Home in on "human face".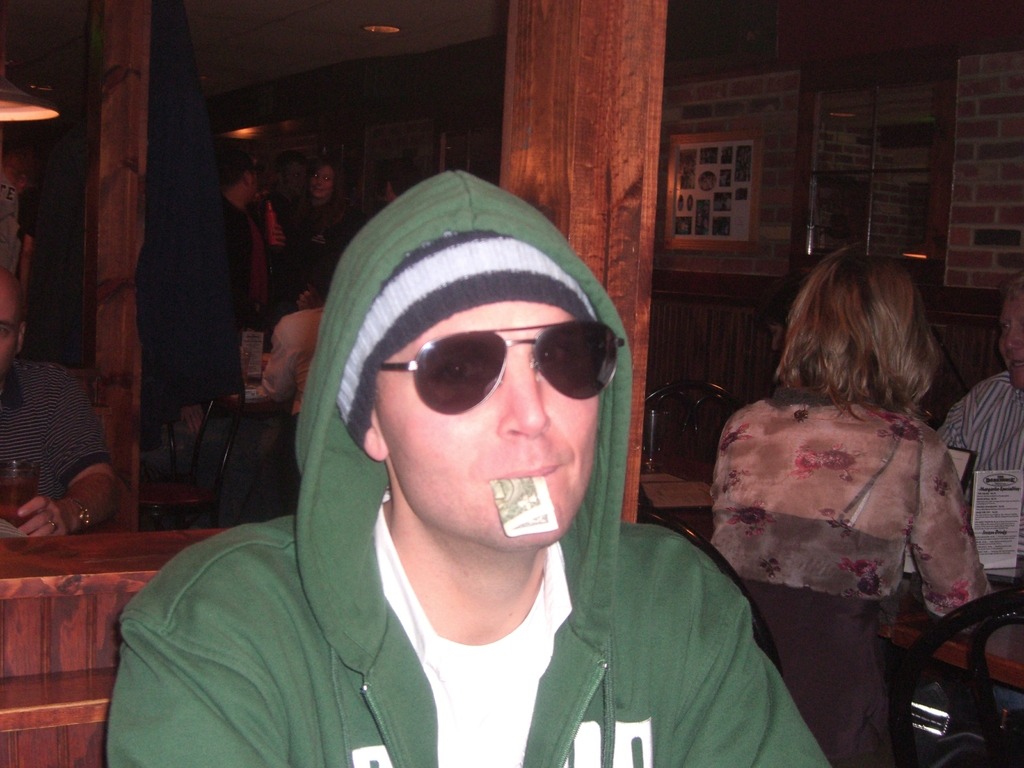
Homed in at Rect(287, 165, 308, 196).
